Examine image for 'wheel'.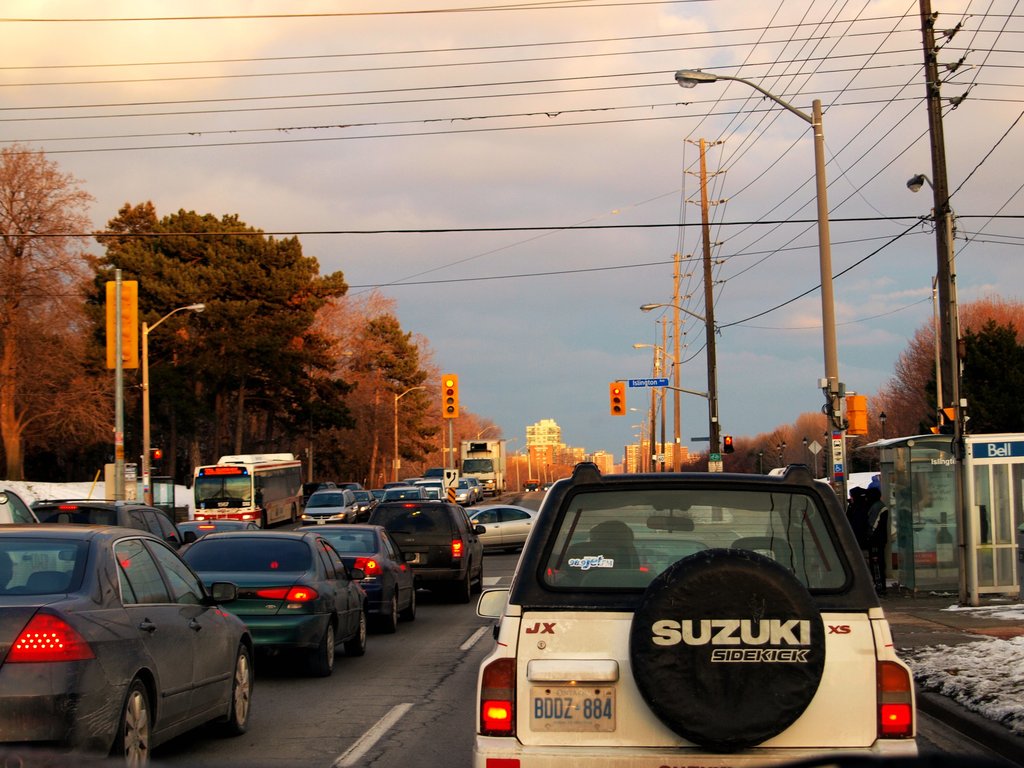
Examination result: left=291, top=505, right=298, bottom=521.
